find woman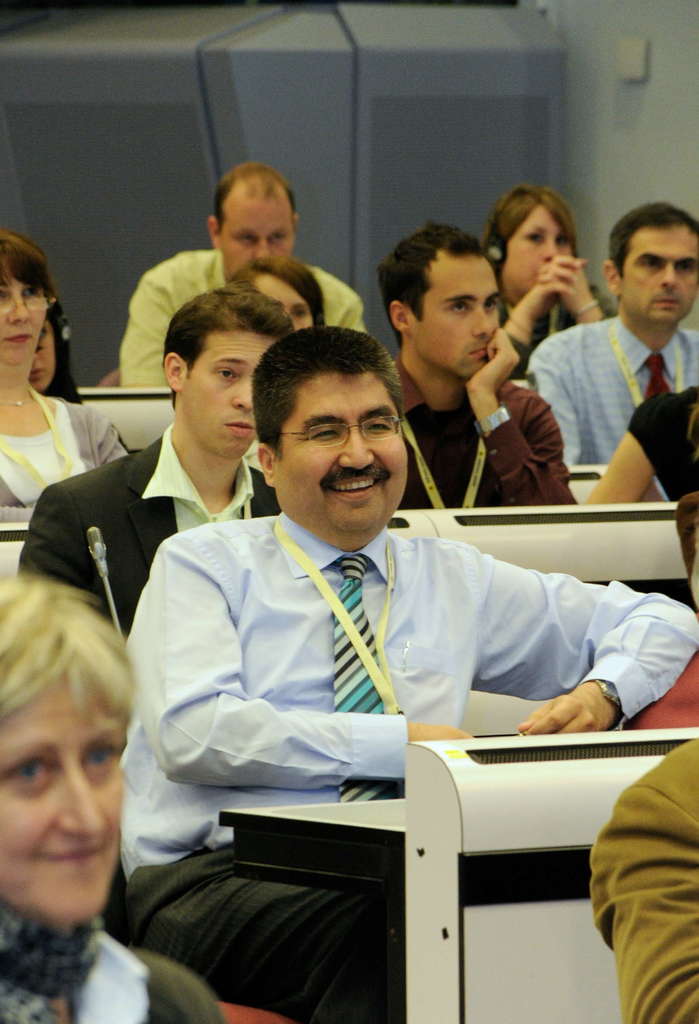
bbox(482, 184, 609, 377)
